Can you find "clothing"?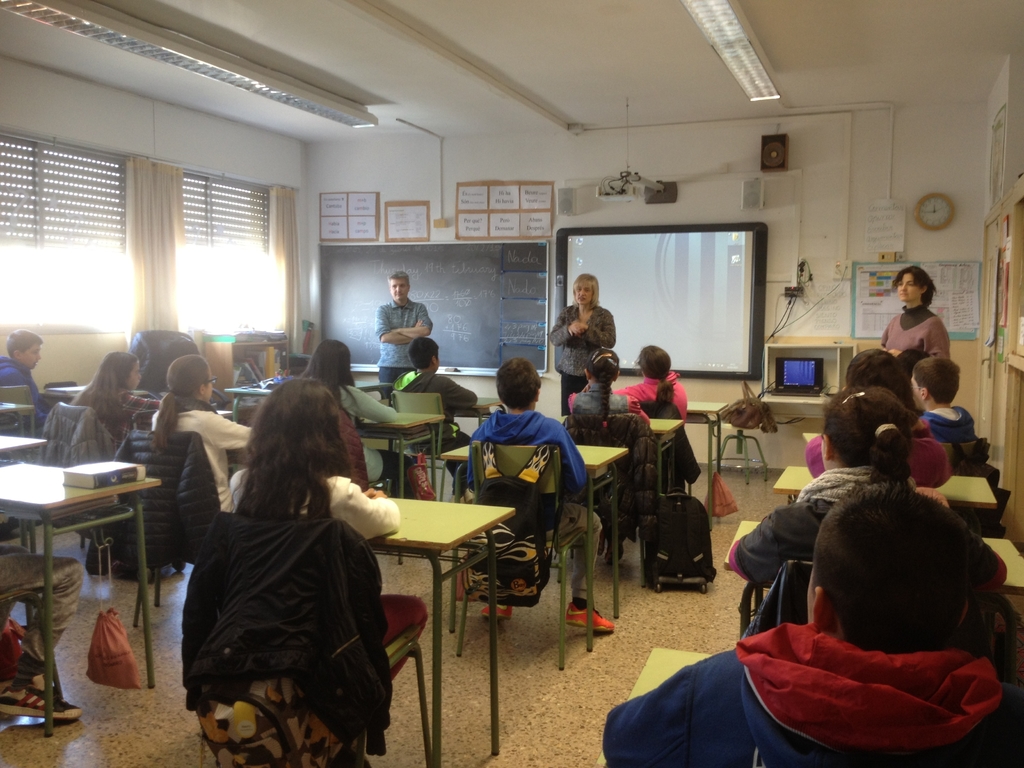
Yes, bounding box: bbox=[621, 369, 692, 428].
